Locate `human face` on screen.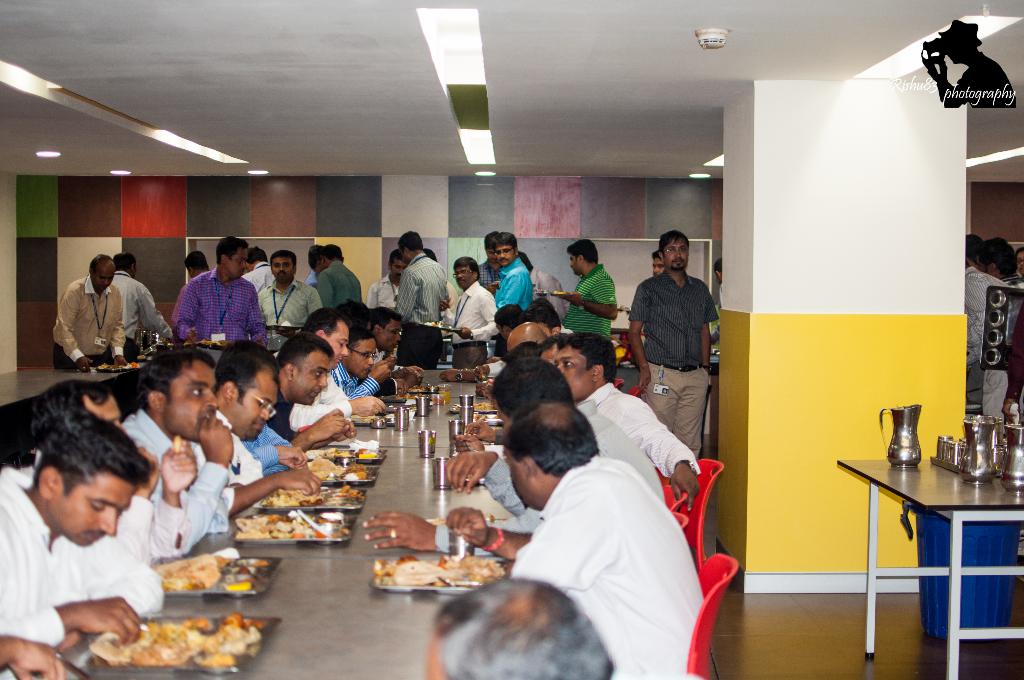
On screen at <box>51,475,134,546</box>.
